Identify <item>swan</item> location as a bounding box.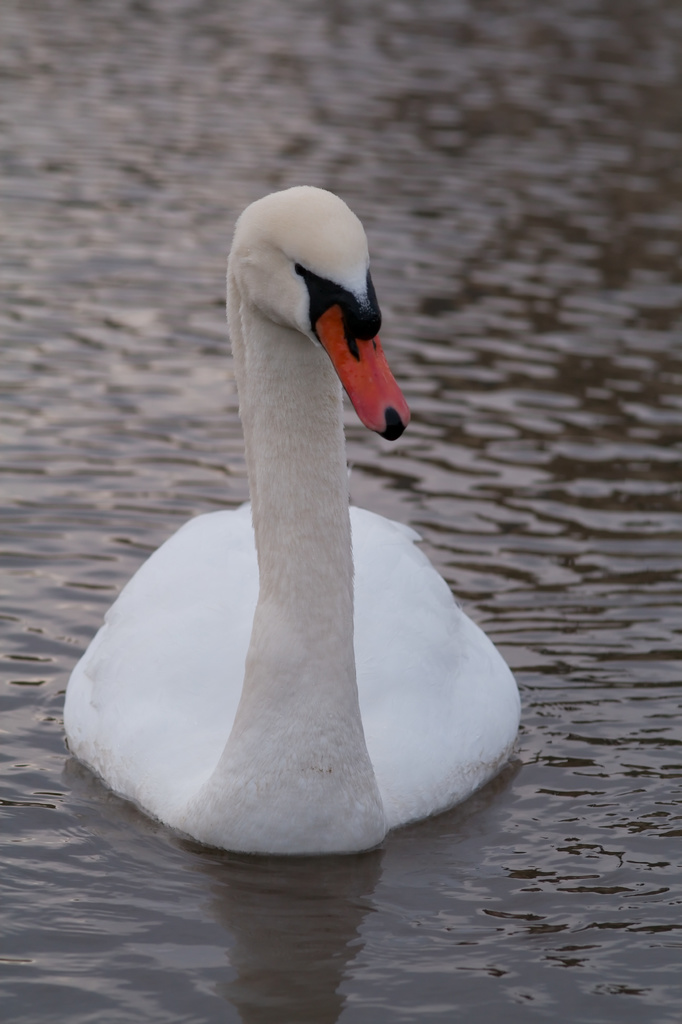
x1=60, y1=179, x2=526, y2=856.
